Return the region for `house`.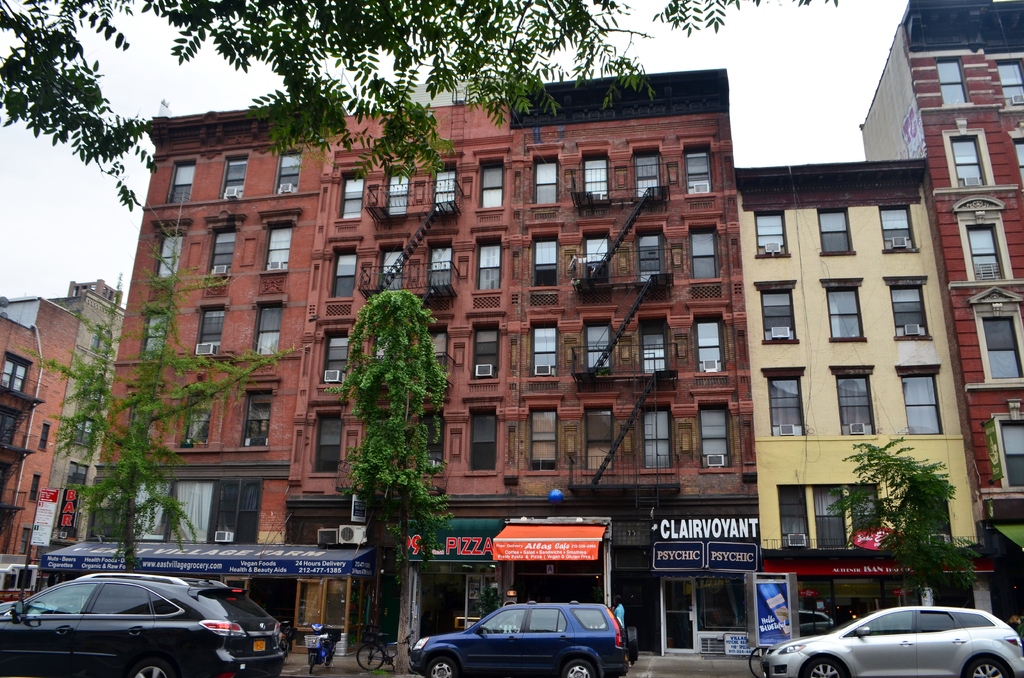
{"left": 736, "top": 157, "right": 986, "bottom": 554}.
